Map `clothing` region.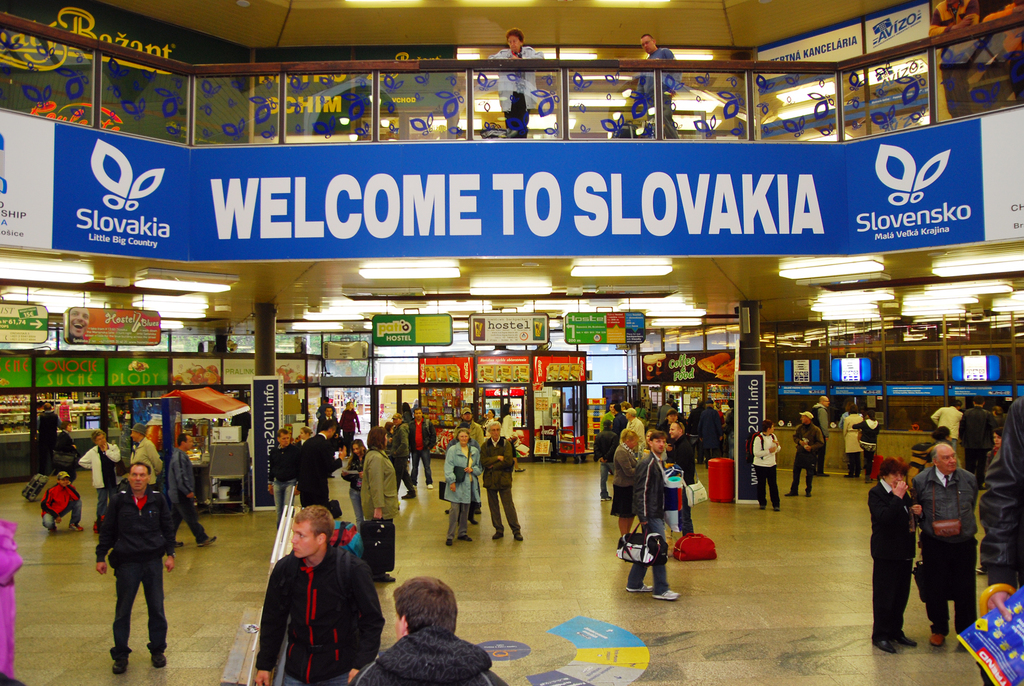
Mapped to rect(631, 453, 666, 591).
